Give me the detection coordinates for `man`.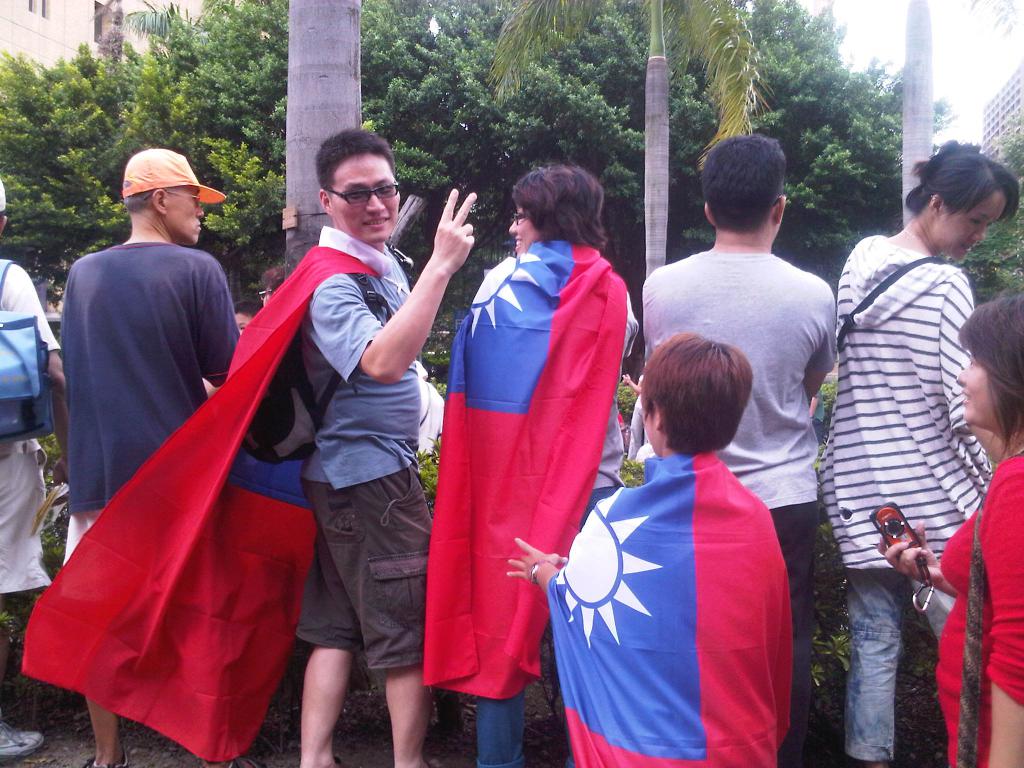
<bbox>234, 124, 481, 767</bbox>.
